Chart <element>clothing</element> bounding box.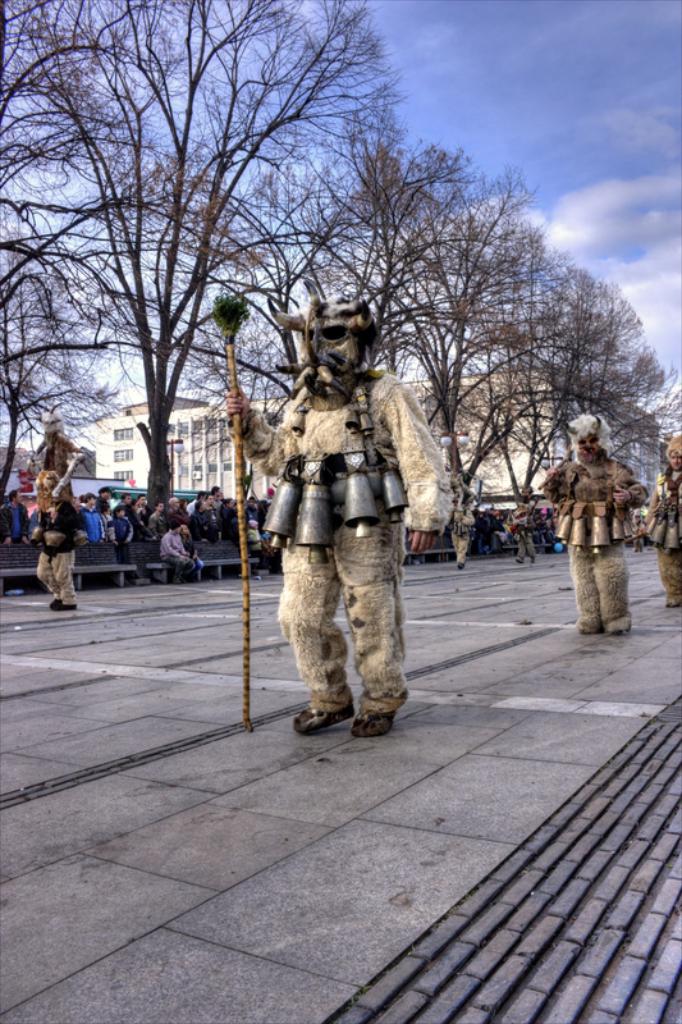
Charted: 535, 436, 649, 621.
